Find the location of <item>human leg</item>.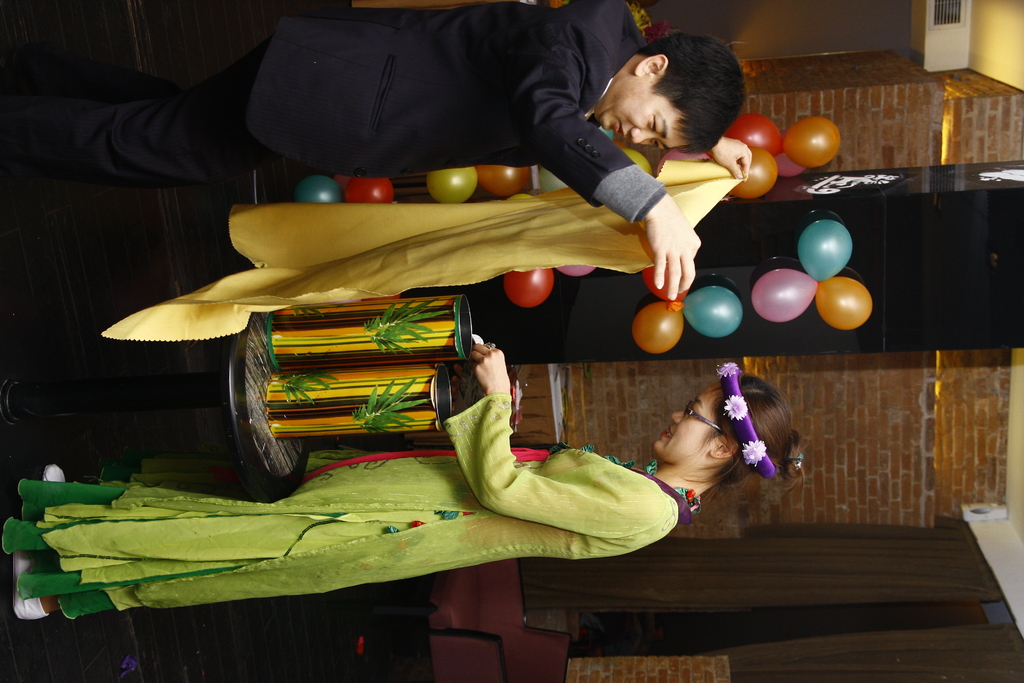
Location: box(8, 462, 395, 641).
